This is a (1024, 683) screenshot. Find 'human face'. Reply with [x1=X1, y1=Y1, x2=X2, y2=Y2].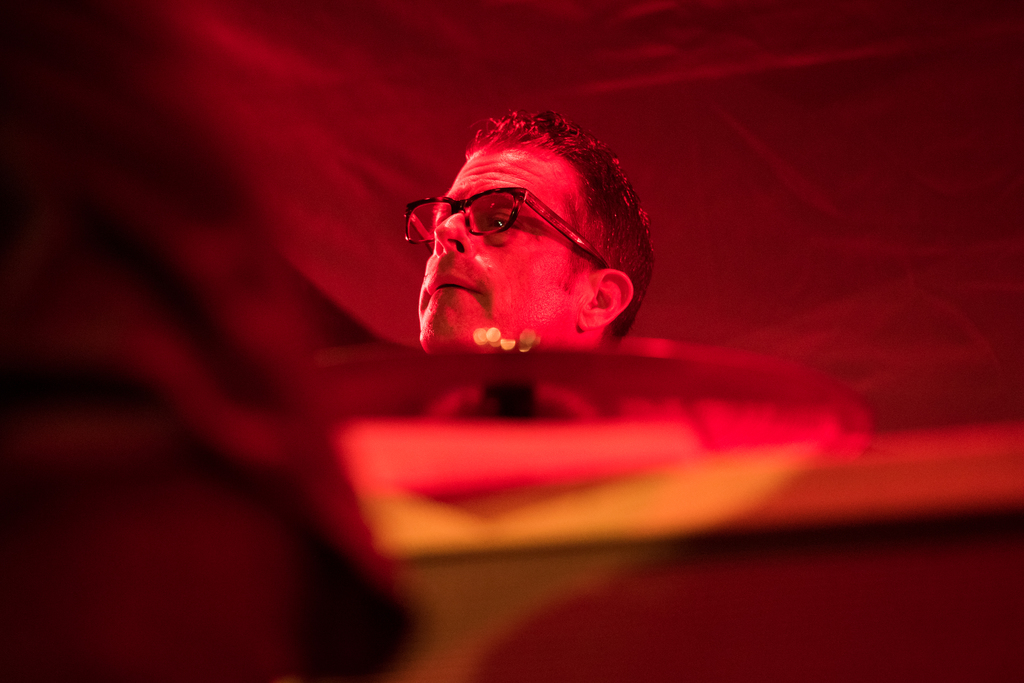
[x1=391, y1=121, x2=650, y2=357].
